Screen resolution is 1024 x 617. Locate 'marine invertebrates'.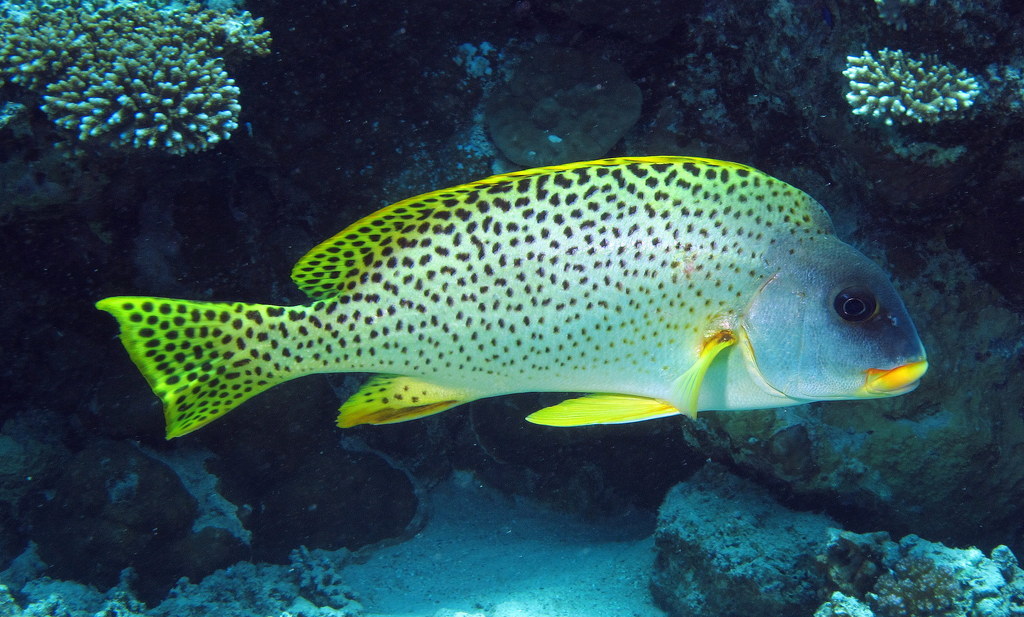
[34,31,246,189].
